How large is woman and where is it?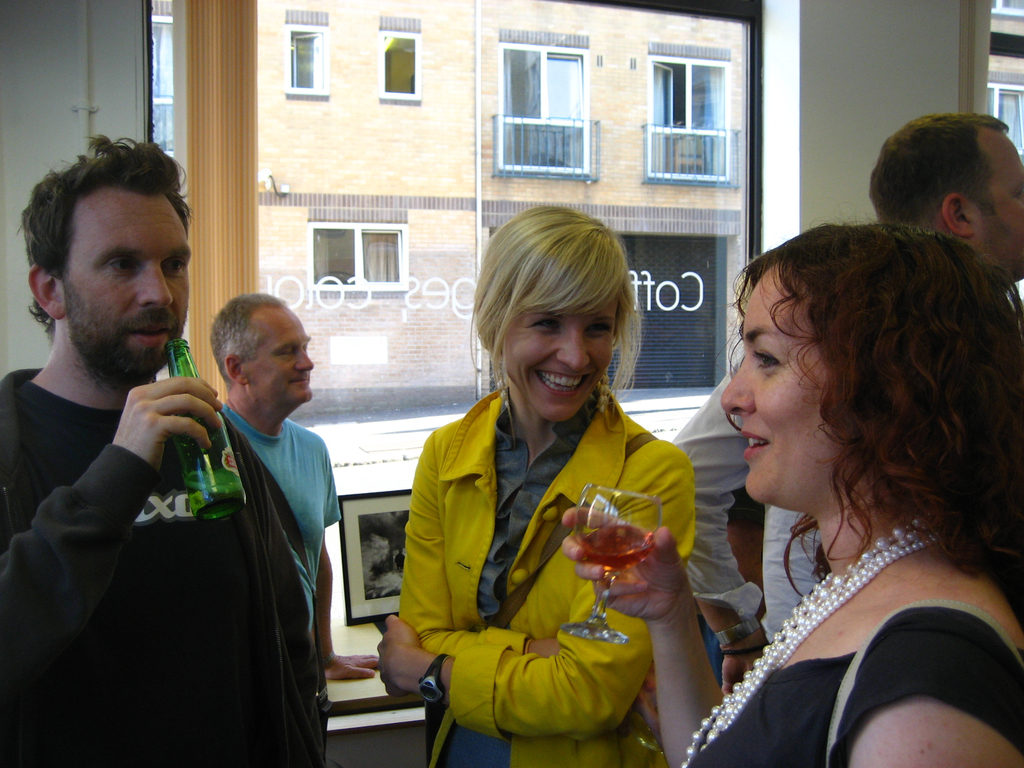
Bounding box: (left=650, top=193, right=1021, bottom=767).
